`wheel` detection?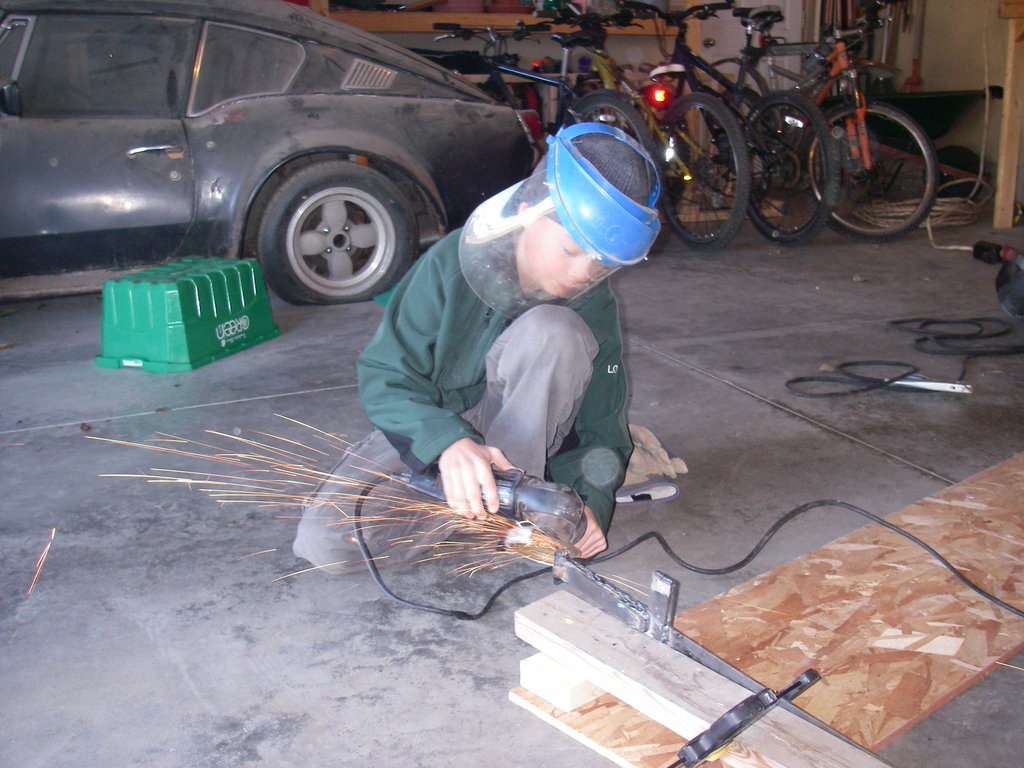
[x1=565, y1=89, x2=668, y2=188]
